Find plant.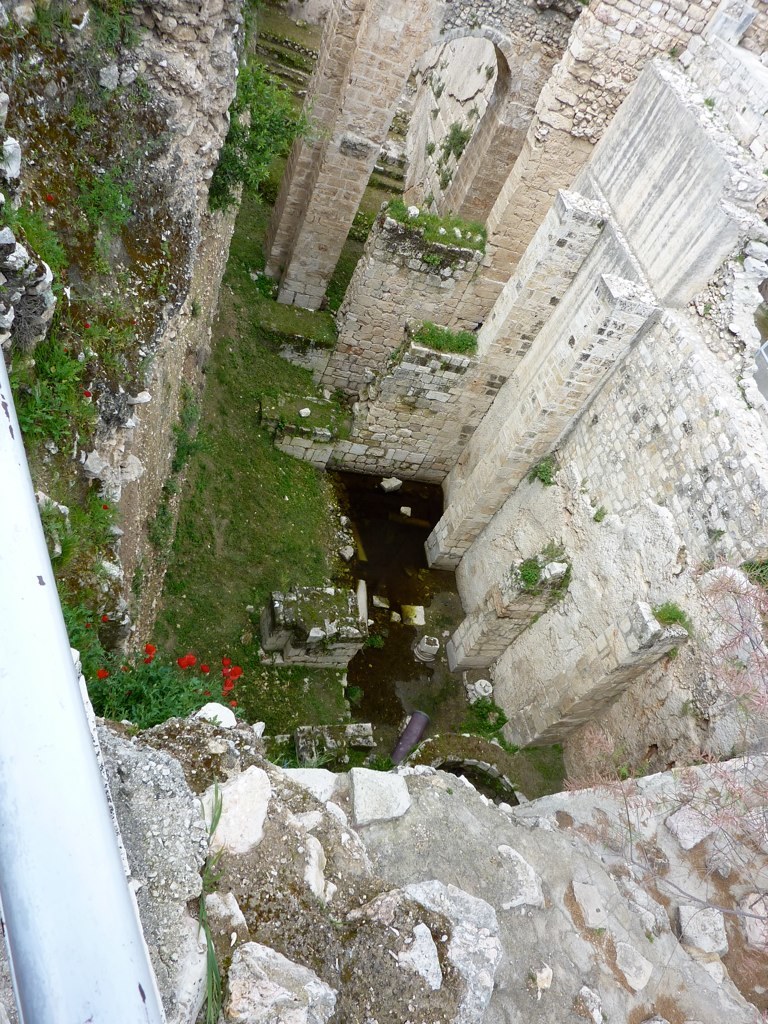
(701, 91, 719, 110).
